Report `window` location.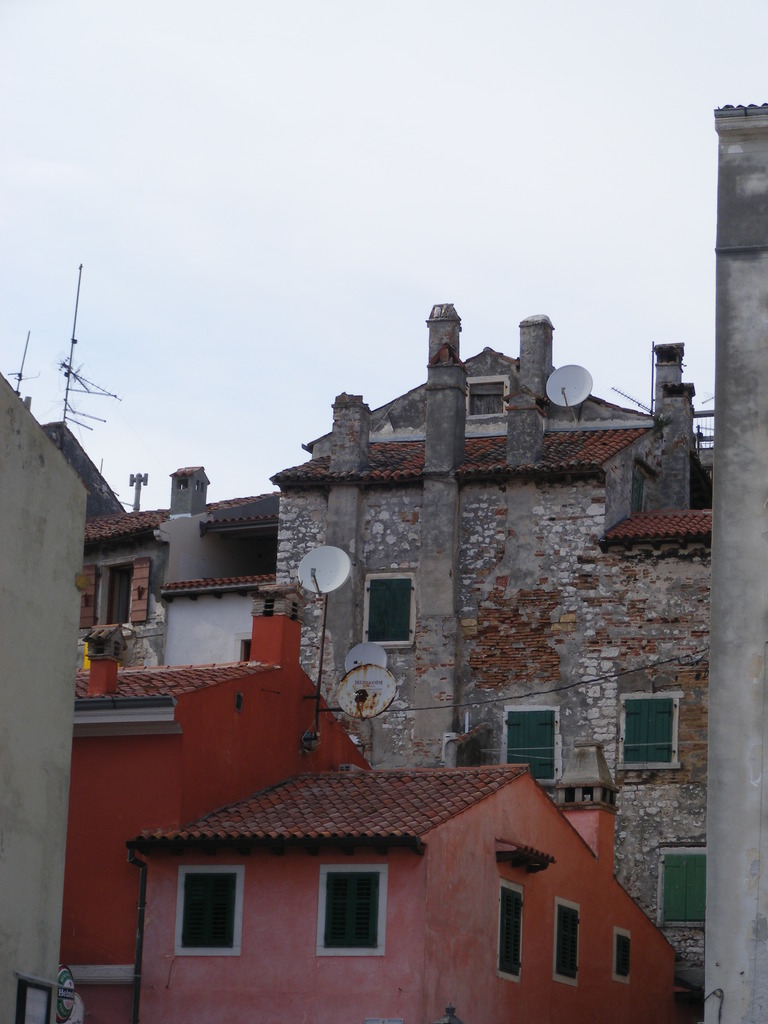
Report: 635:686:697:787.
